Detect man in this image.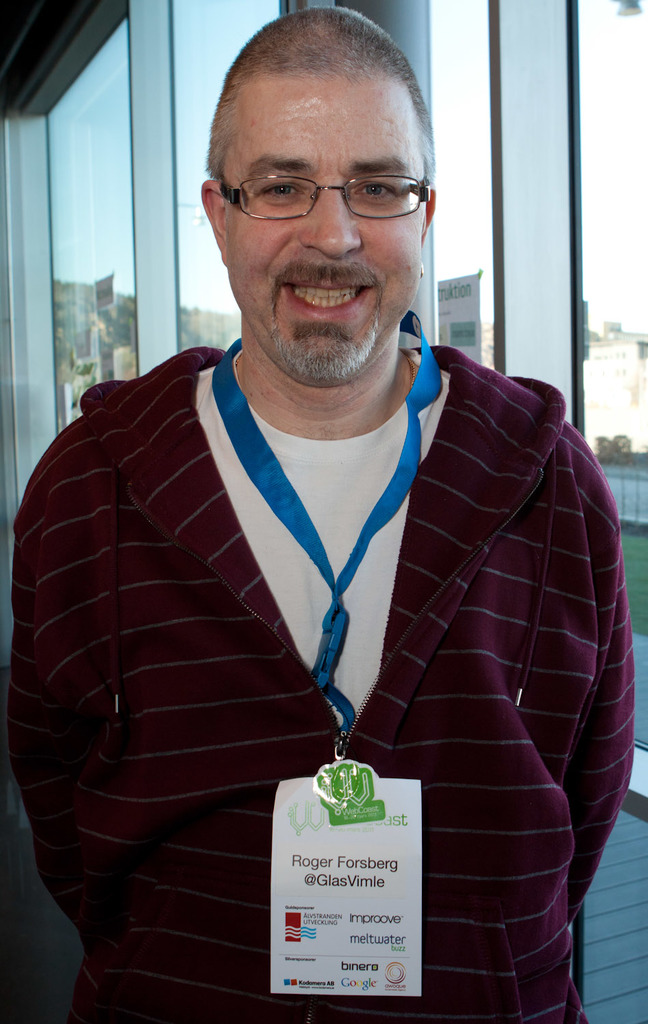
Detection: 13, 26, 623, 1001.
